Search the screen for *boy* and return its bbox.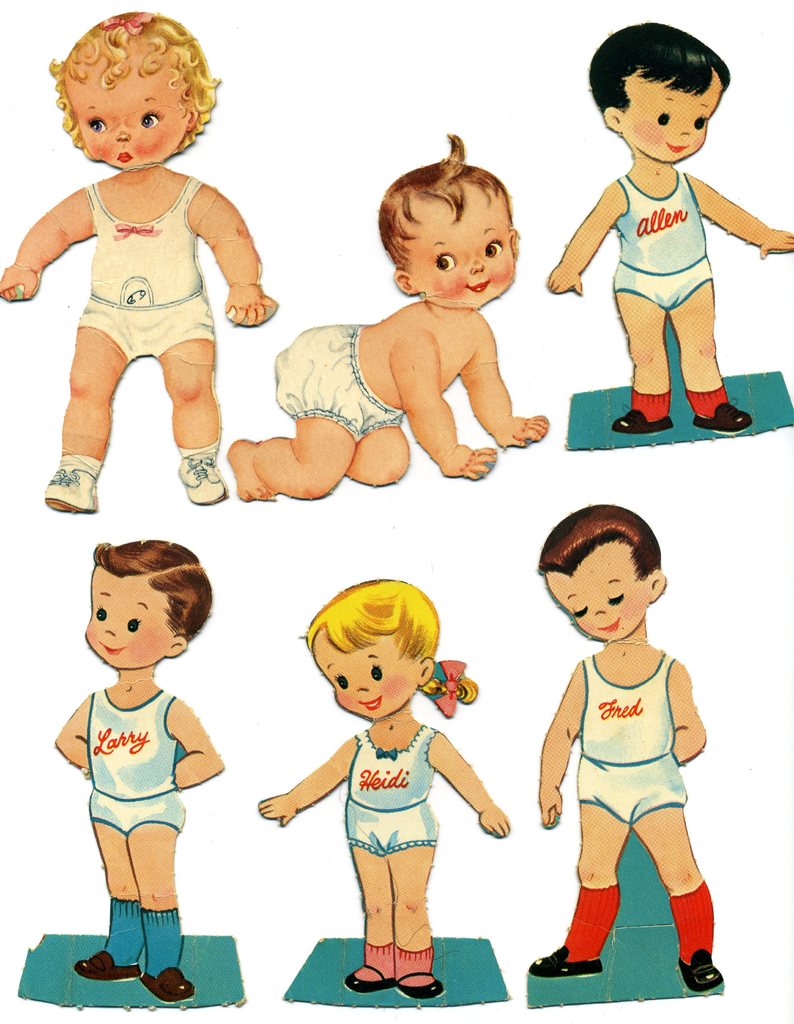
Found: left=53, top=541, right=229, bottom=997.
